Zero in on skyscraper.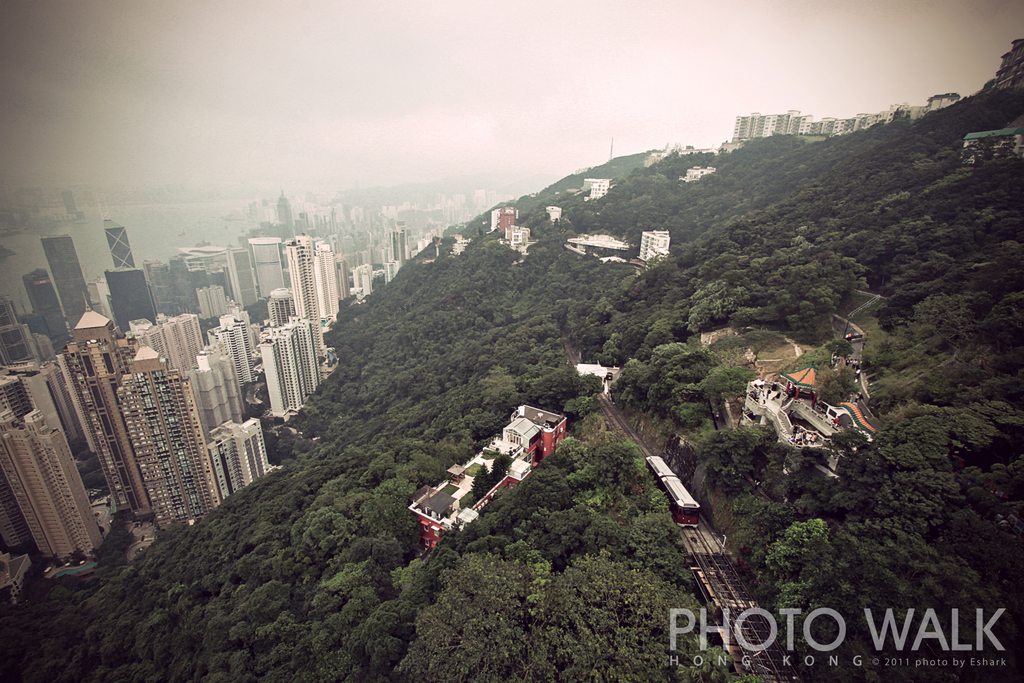
Zeroed in: (x1=204, y1=415, x2=273, y2=503).
